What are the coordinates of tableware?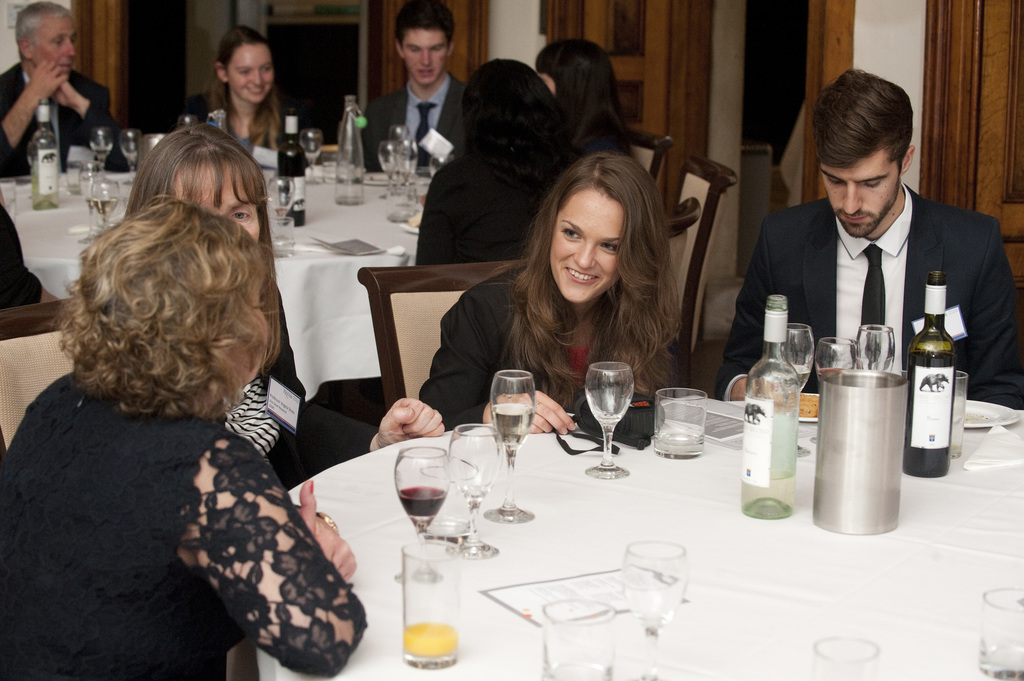
BBox(380, 141, 398, 196).
